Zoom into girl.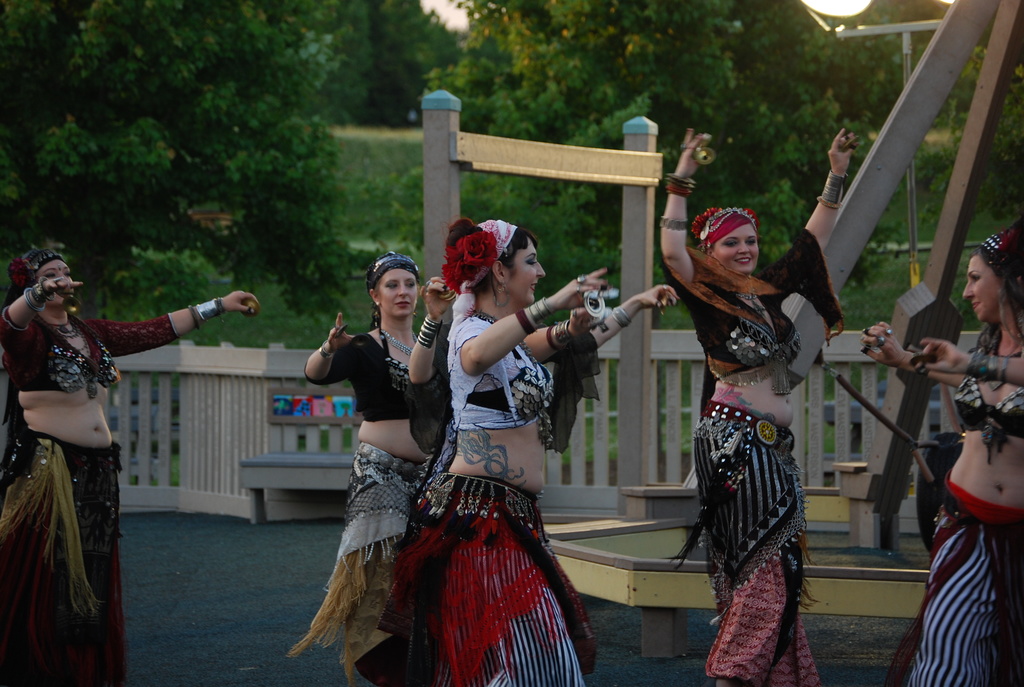
Zoom target: {"left": 648, "top": 130, "right": 822, "bottom": 686}.
